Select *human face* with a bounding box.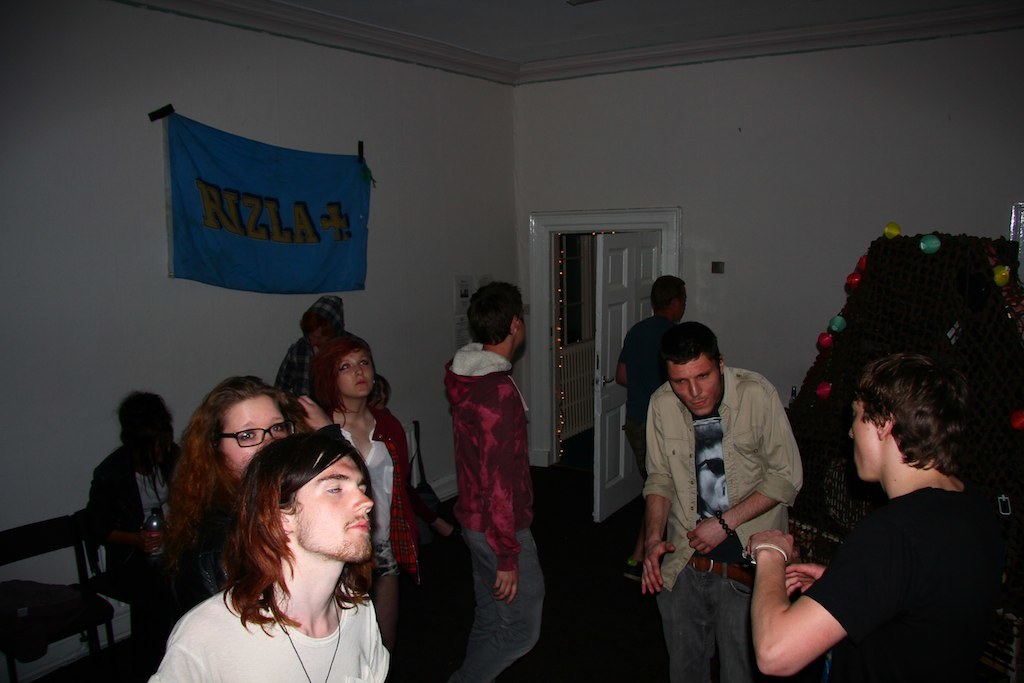
[848,399,883,481].
